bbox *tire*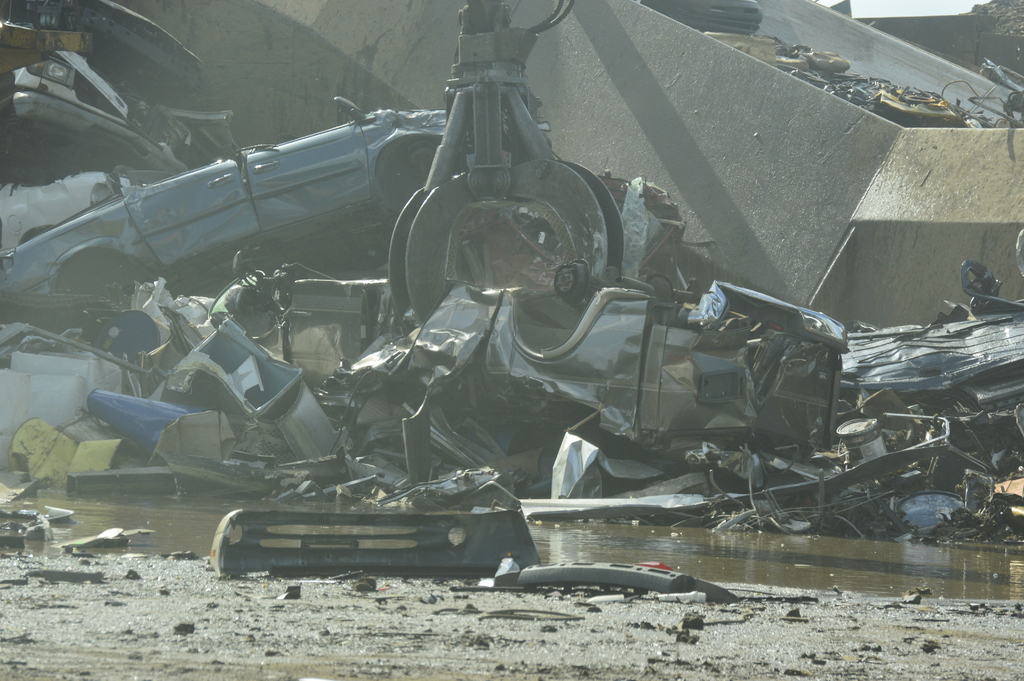
box=[642, 275, 677, 306]
